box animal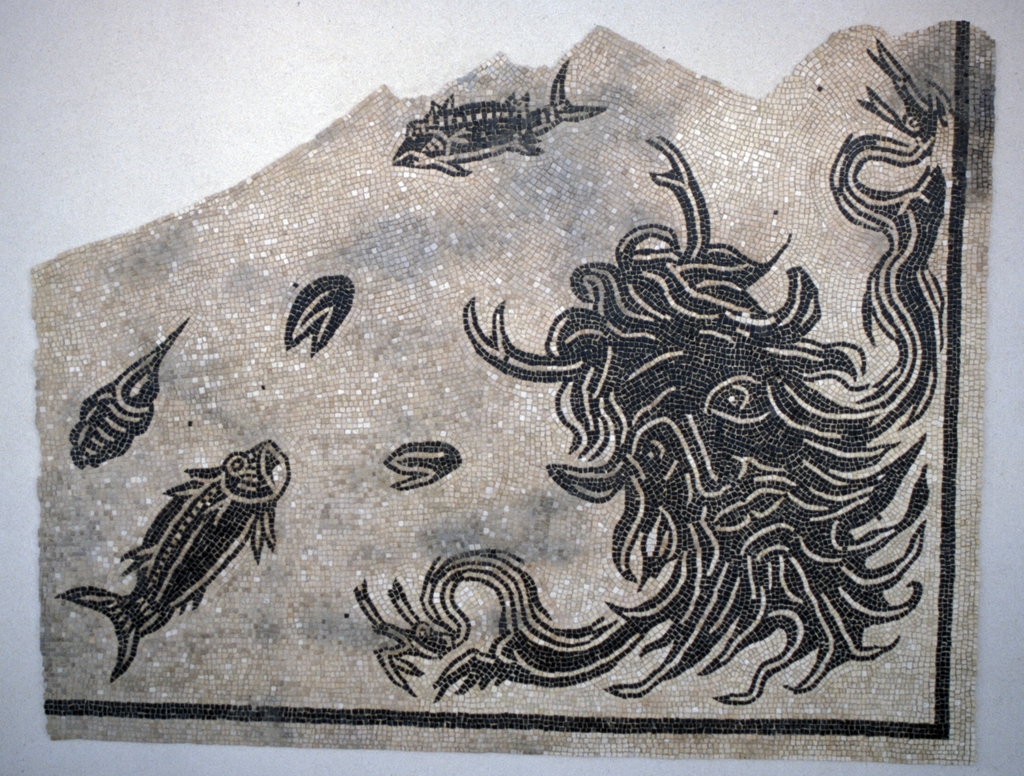
{"left": 62, "top": 315, "right": 193, "bottom": 470}
